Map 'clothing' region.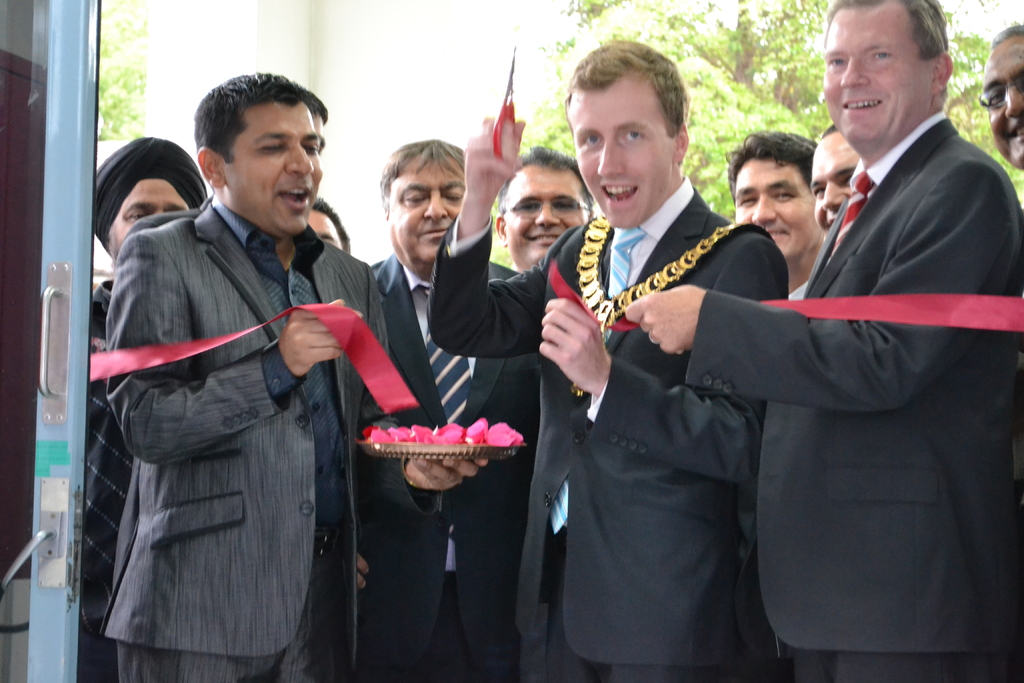
Mapped to detection(684, 108, 1023, 682).
